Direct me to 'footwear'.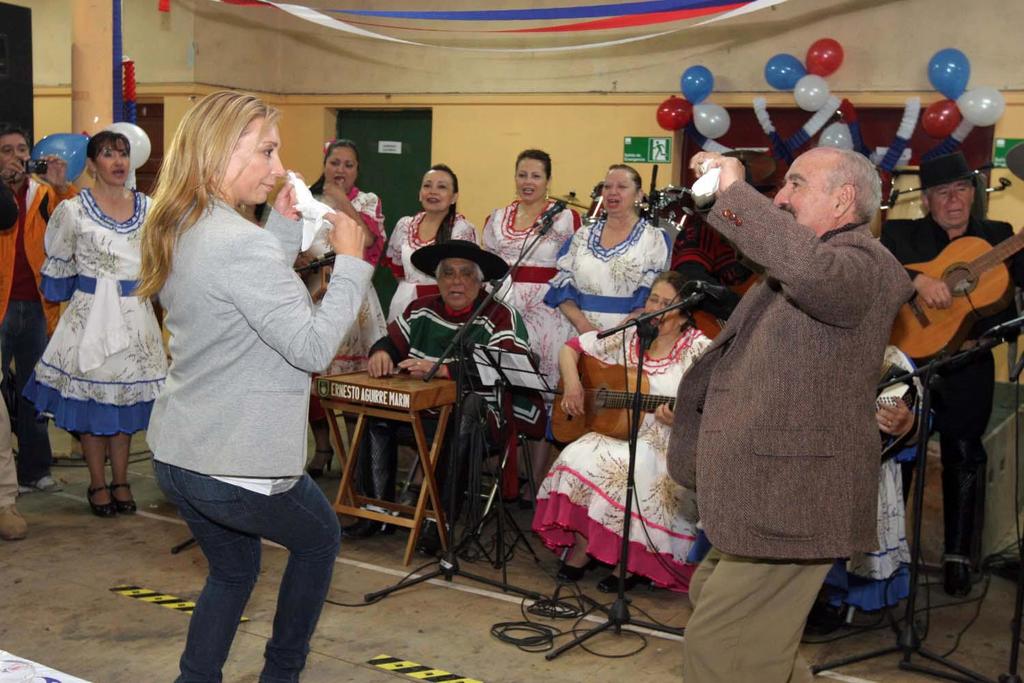
Direction: x1=413, y1=522, x2=443, y2=562.
